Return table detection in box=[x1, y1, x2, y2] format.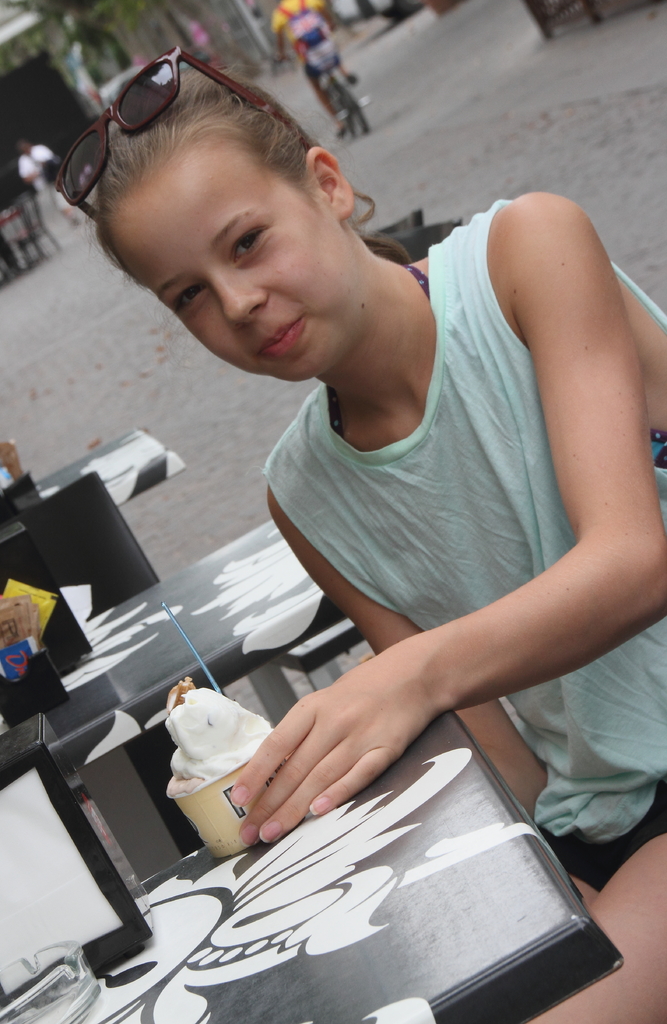
box=[0, 417, 193, 554].
